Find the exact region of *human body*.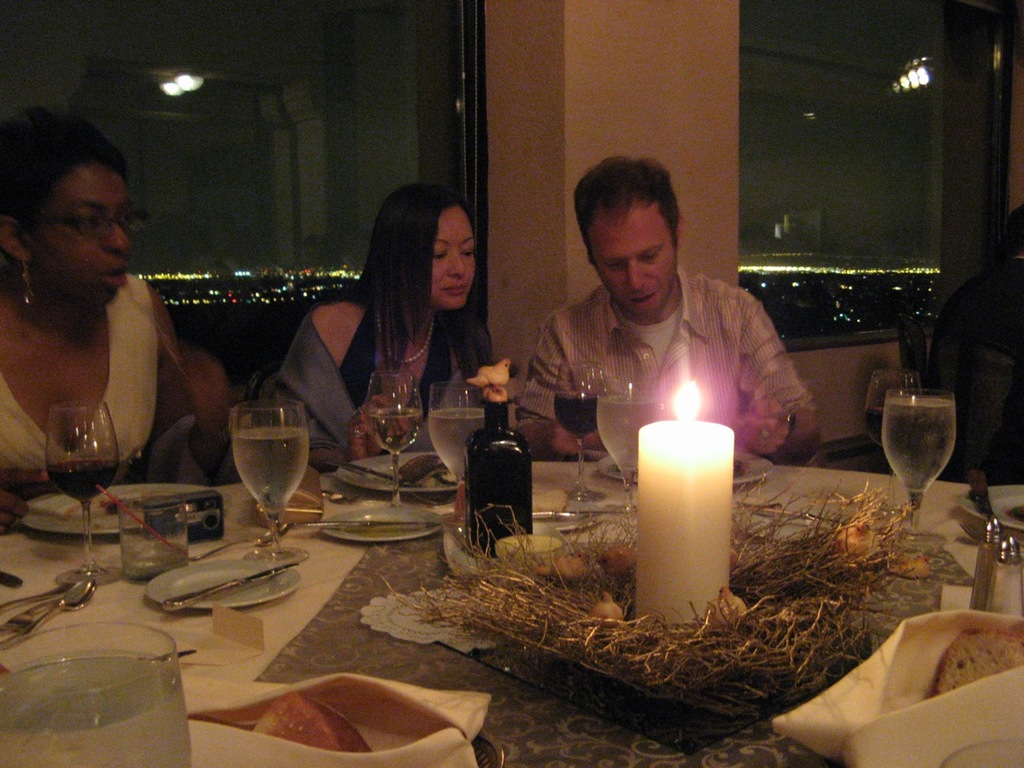
Exact region: rect(0, 102, 235, 494).
